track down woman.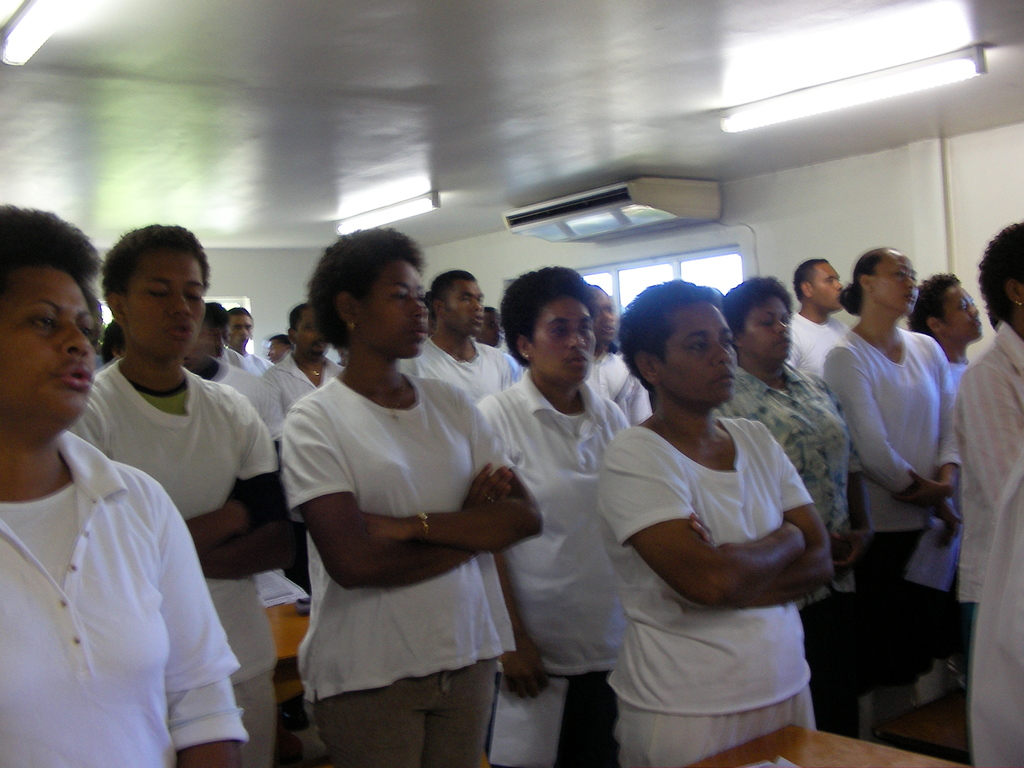
Tracked to <bbox>474, 265, 635, 765</bbox>.
